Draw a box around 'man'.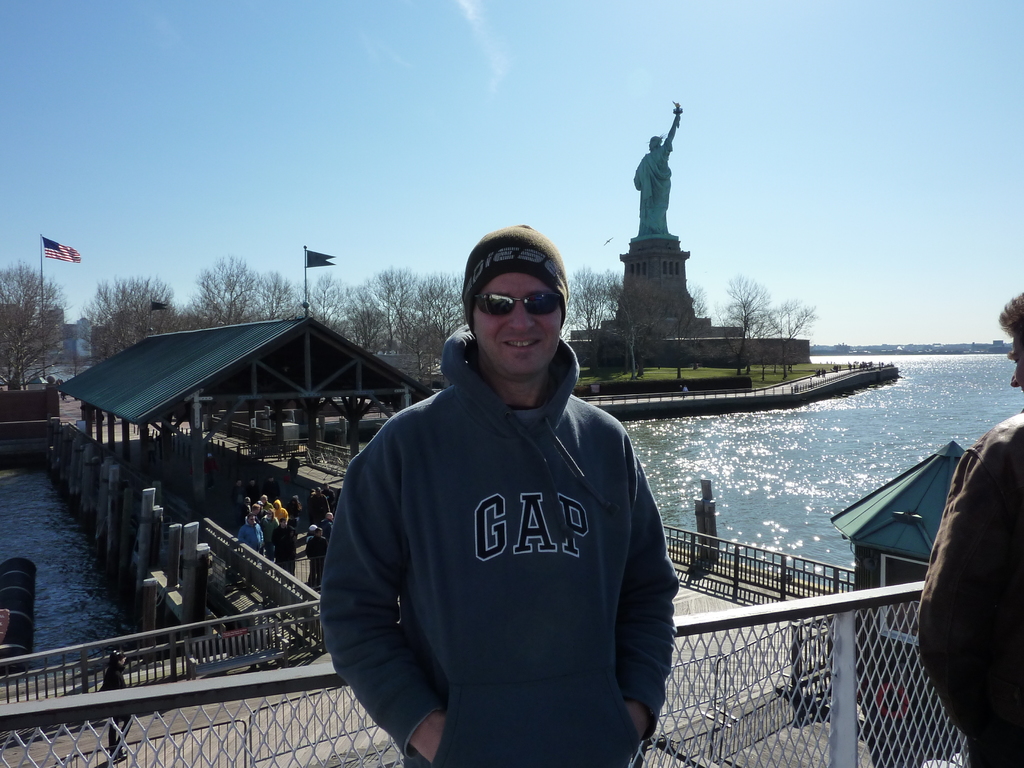
box(271, 519, 290, 559).
